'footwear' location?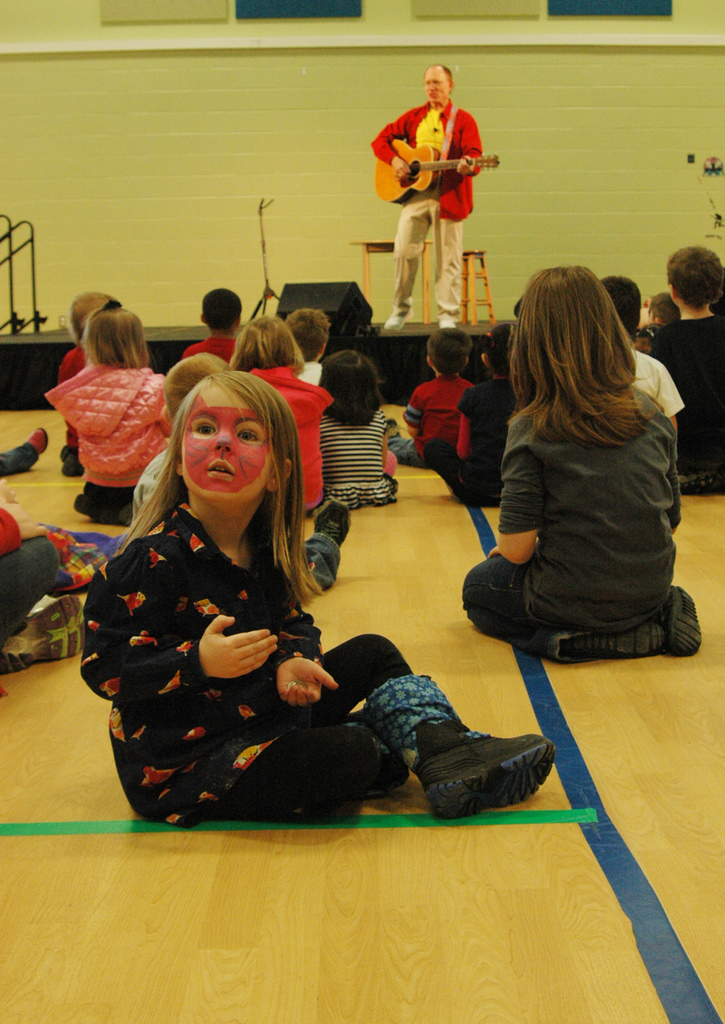
<box>302,494,356,538</box>
